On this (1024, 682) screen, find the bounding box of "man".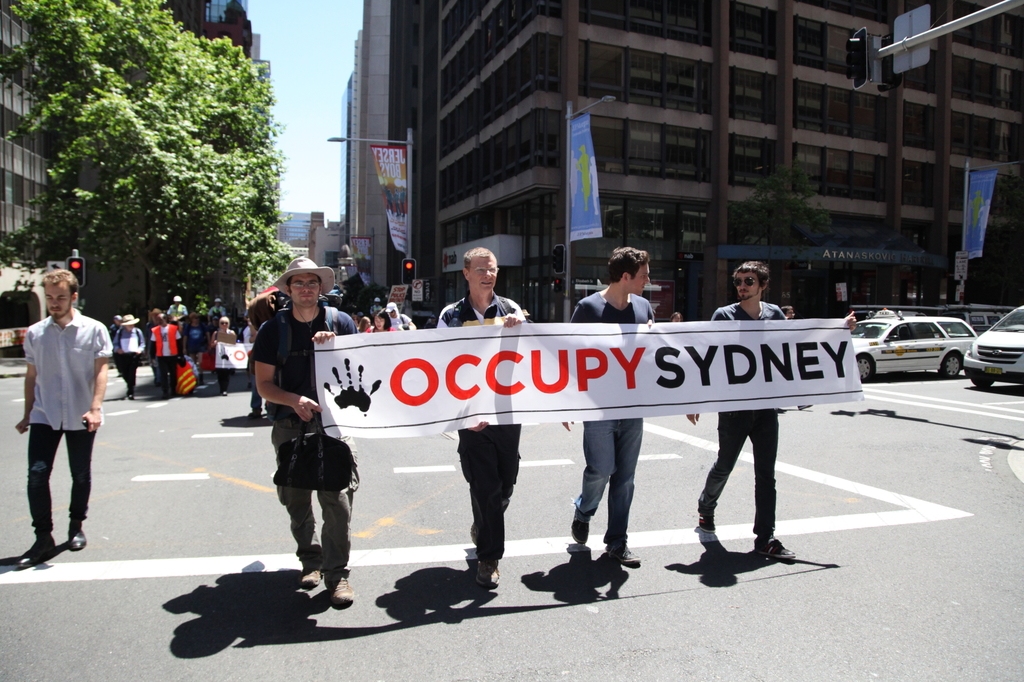
Bounding box: [250, 255, 360, 606].
